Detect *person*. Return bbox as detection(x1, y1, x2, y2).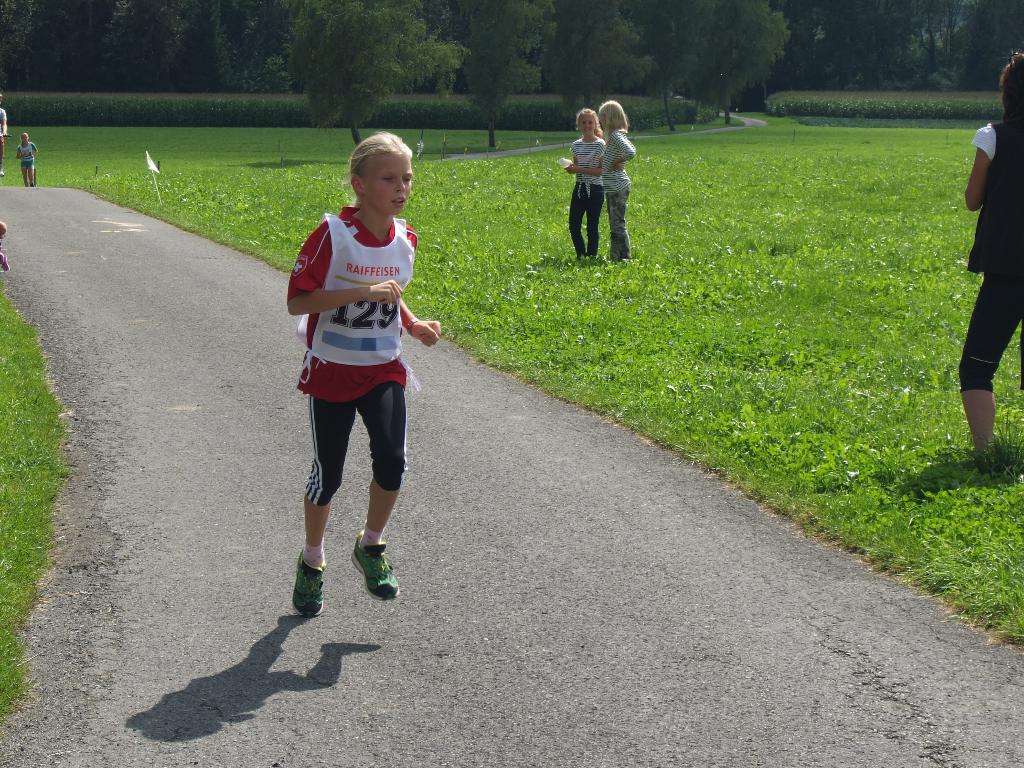
detection(562, 106, 605, 260).
